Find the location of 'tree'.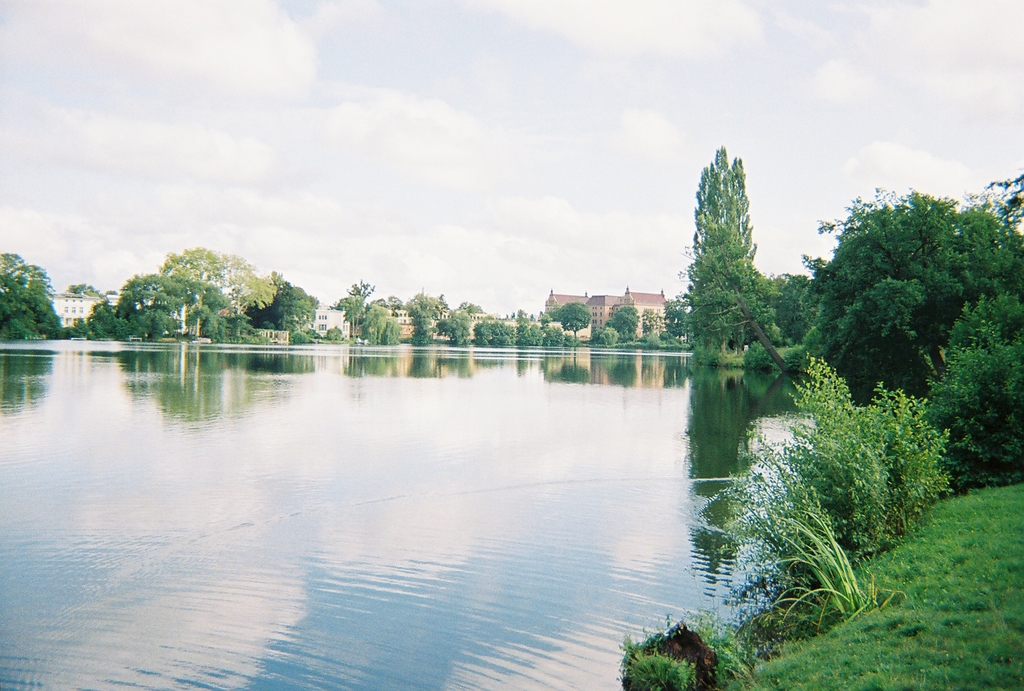
Location: region(554, 300, 593, 347).
